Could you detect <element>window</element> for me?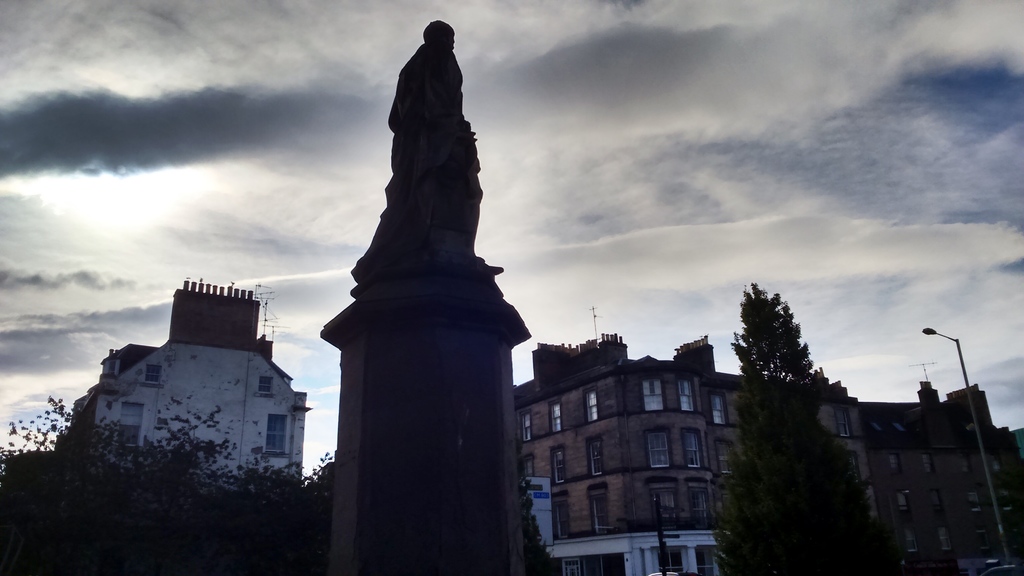
Detection result: (left=117, top=399, right=141, bottom=452).
